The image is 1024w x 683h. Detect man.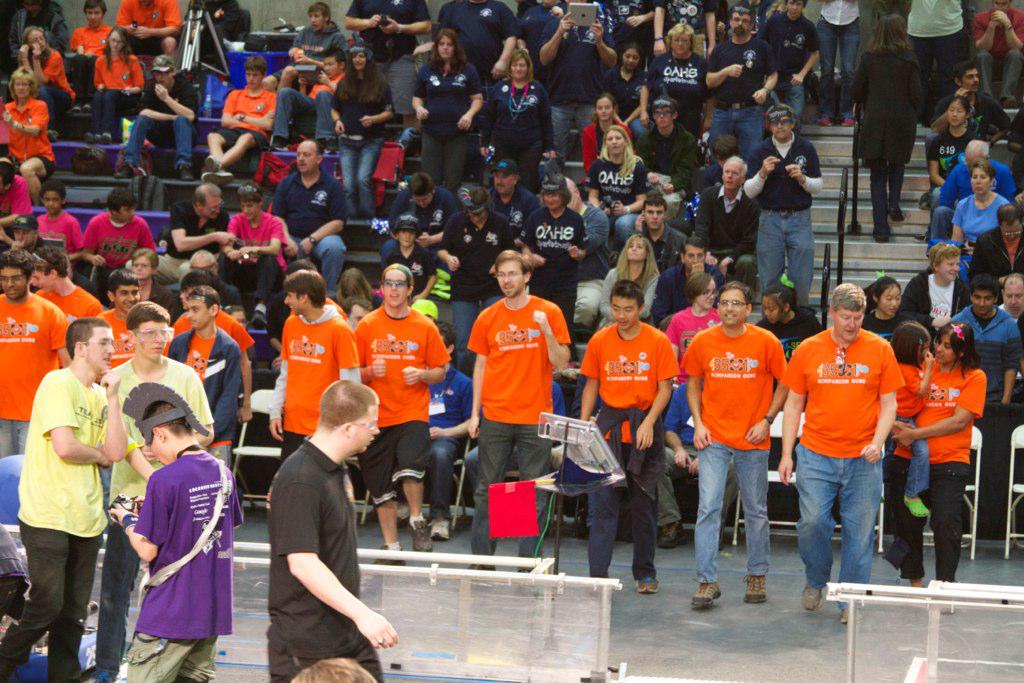
Detection: <bbox>685, 282, 786, 613</bbox>.
